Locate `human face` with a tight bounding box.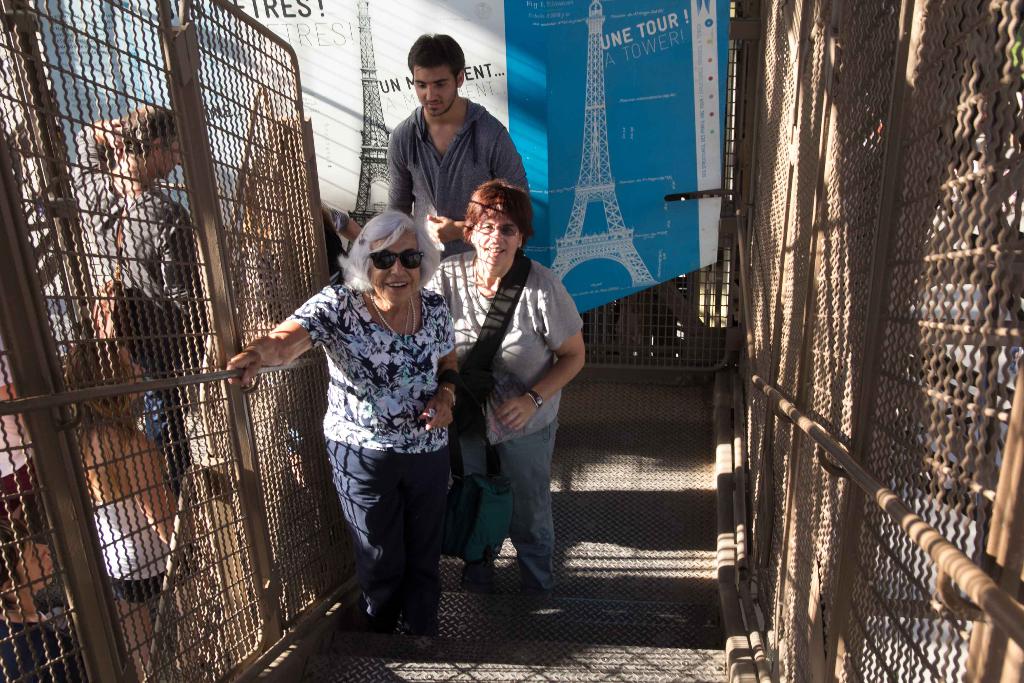
bbox=[471, 214, 518, 270].
